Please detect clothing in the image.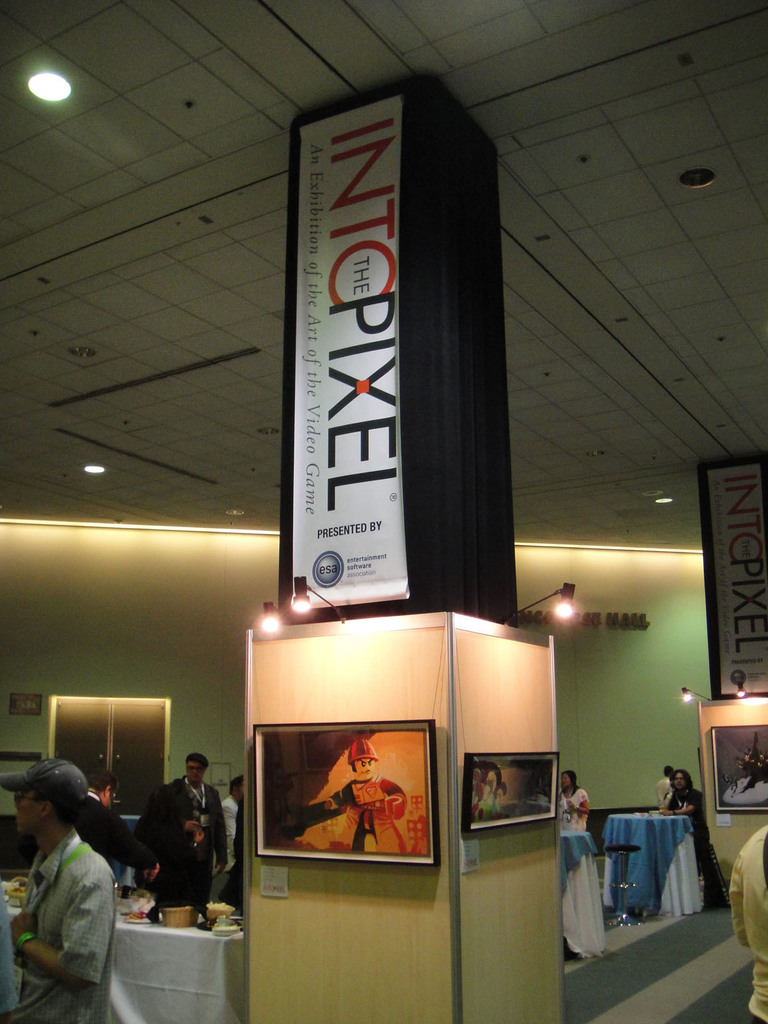
left=561, top=787, right=589, bottom=830.
